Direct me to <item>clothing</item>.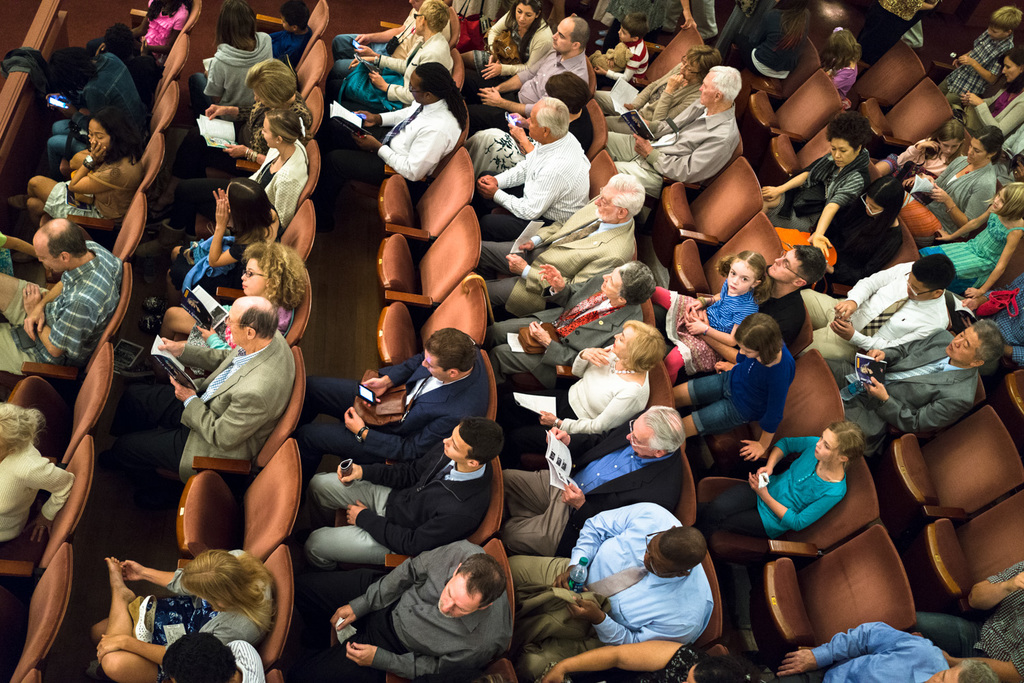
Direction: bbox=[46, 53, 147, 158].
